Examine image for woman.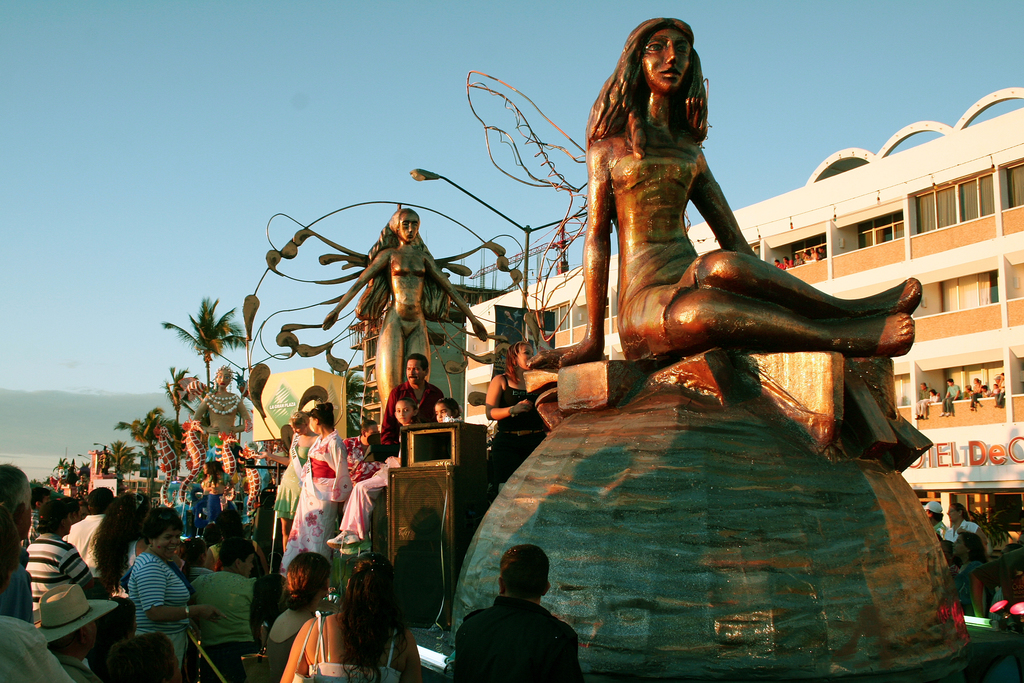
Examination result: bbox=[196, 459, 234, 533].
